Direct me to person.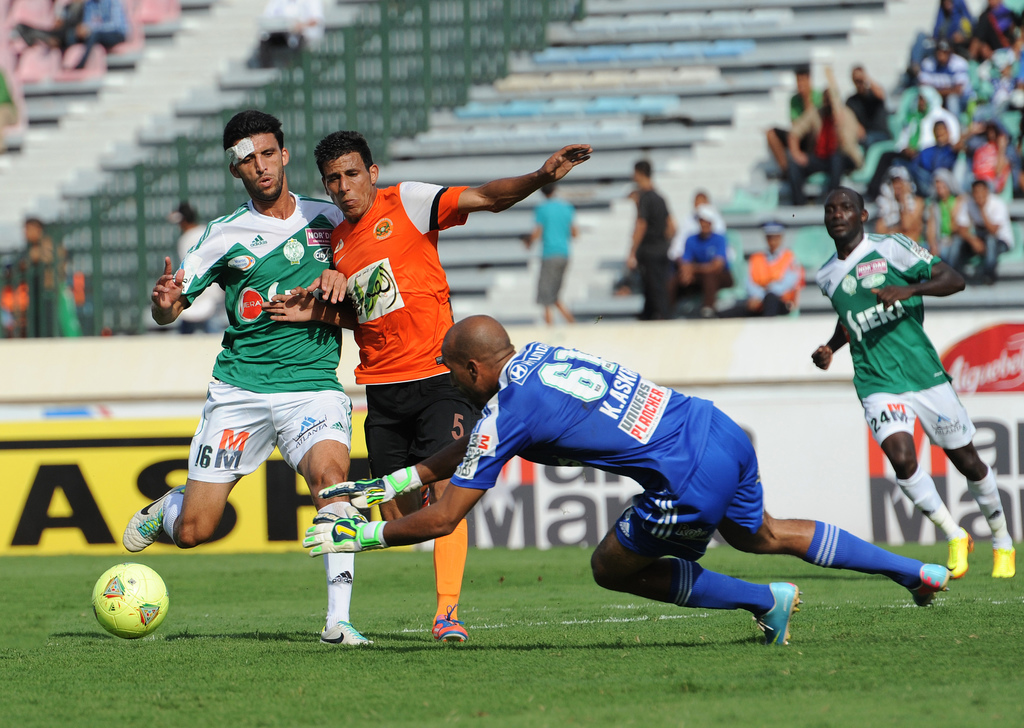
Direction: 660 205 734 307.
